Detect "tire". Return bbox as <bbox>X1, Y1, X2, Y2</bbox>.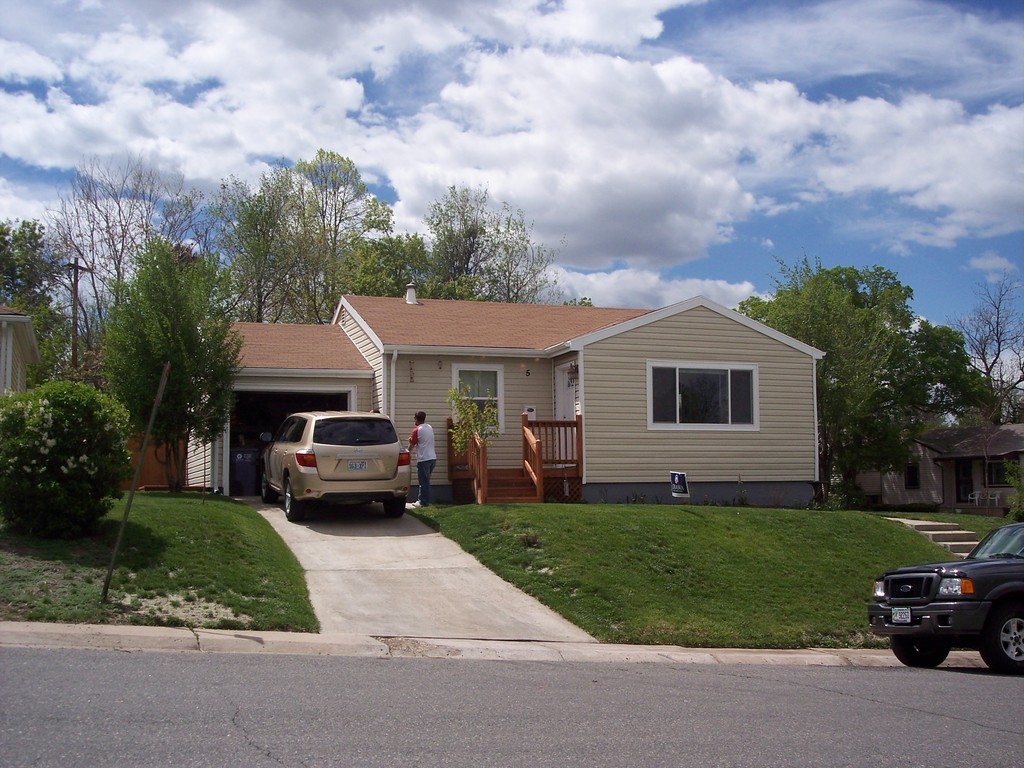
<bbox>979, 605, 1023, 678</bbox>.
